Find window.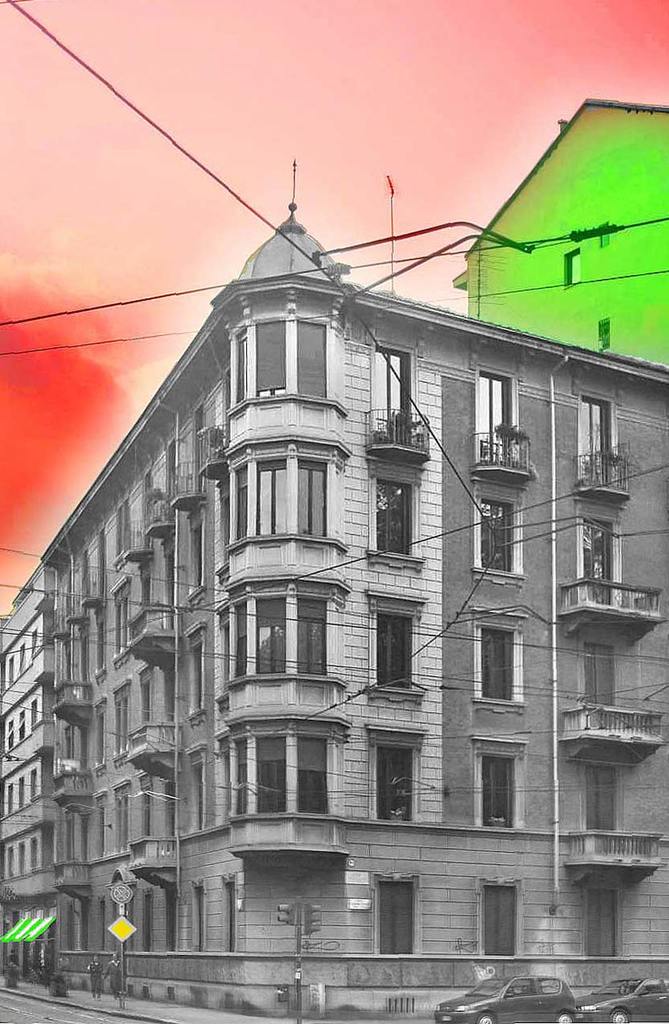
Rect(68, 908, 74, 952).
